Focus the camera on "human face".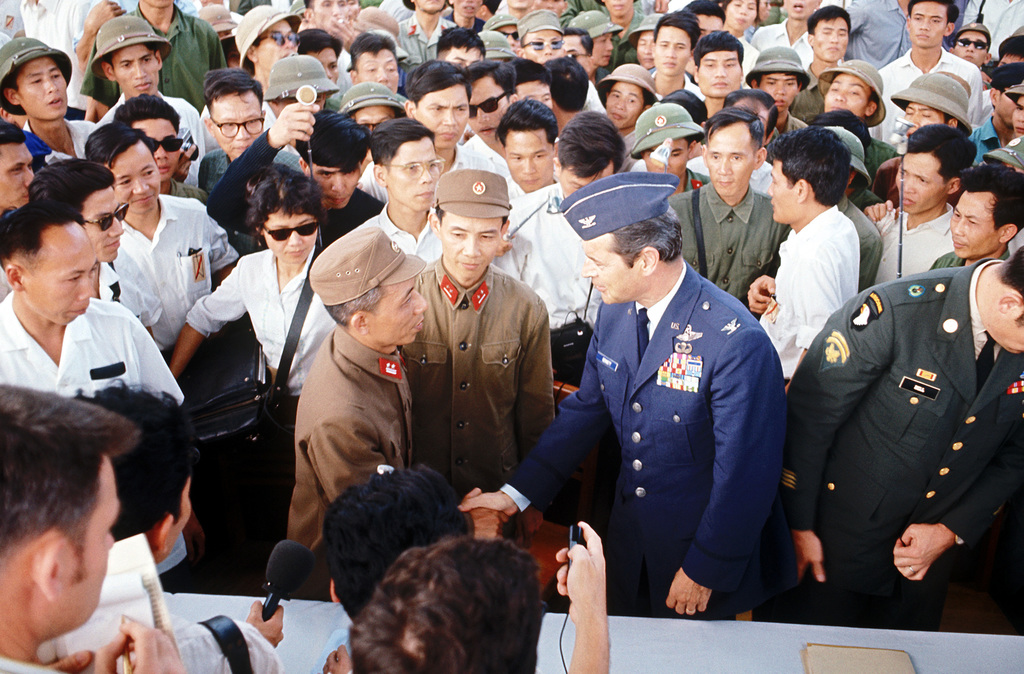
Focus region: 249/13/295/81.
